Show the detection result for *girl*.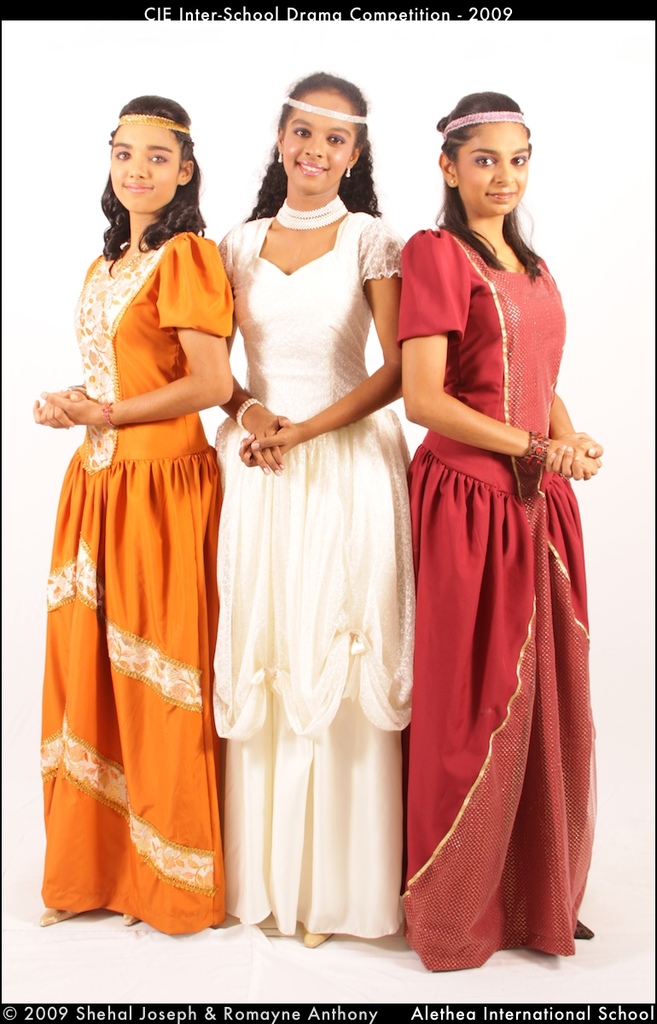
bbox=[35, 100, 234, 941].
